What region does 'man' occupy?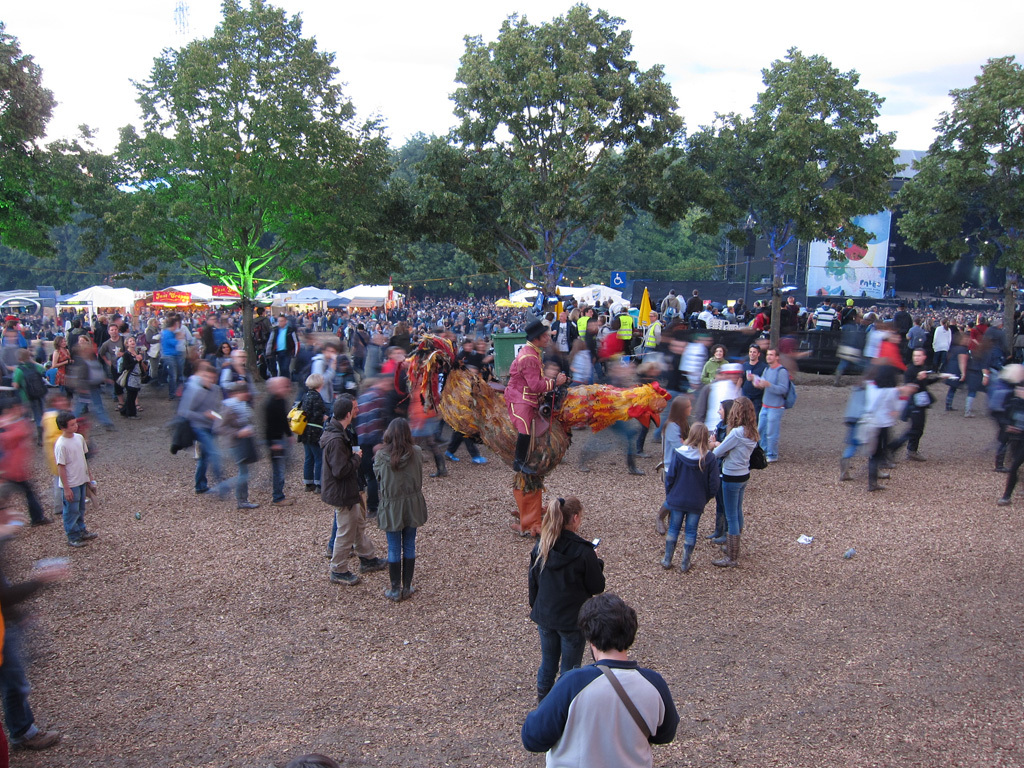
bbox(163, 317, 183, 399).
